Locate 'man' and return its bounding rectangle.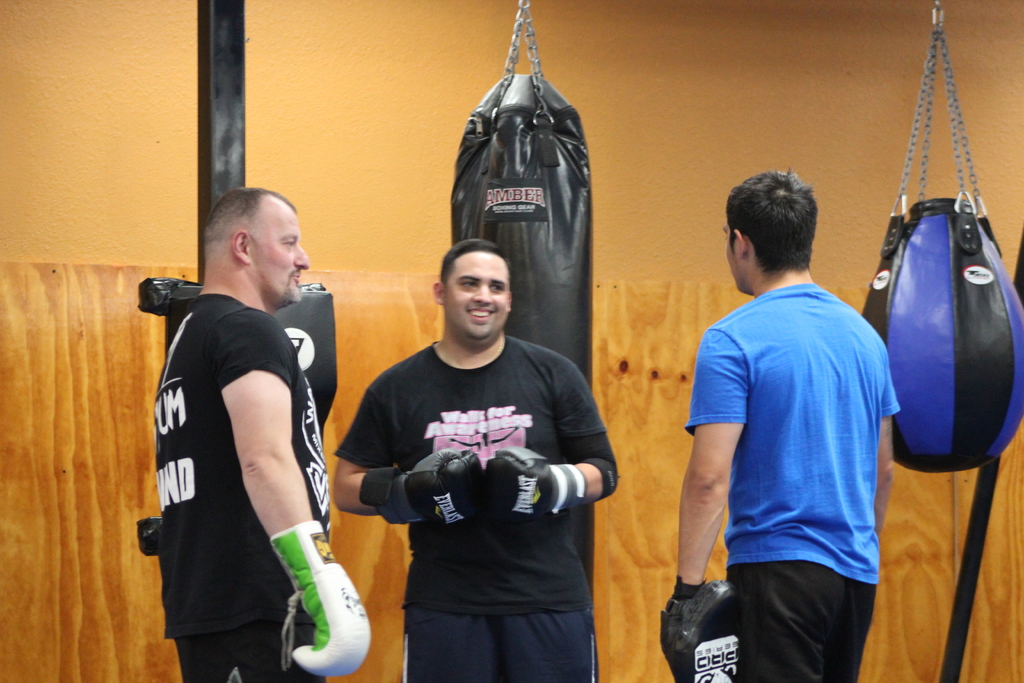
bbox(150, 184, 372, 682).
